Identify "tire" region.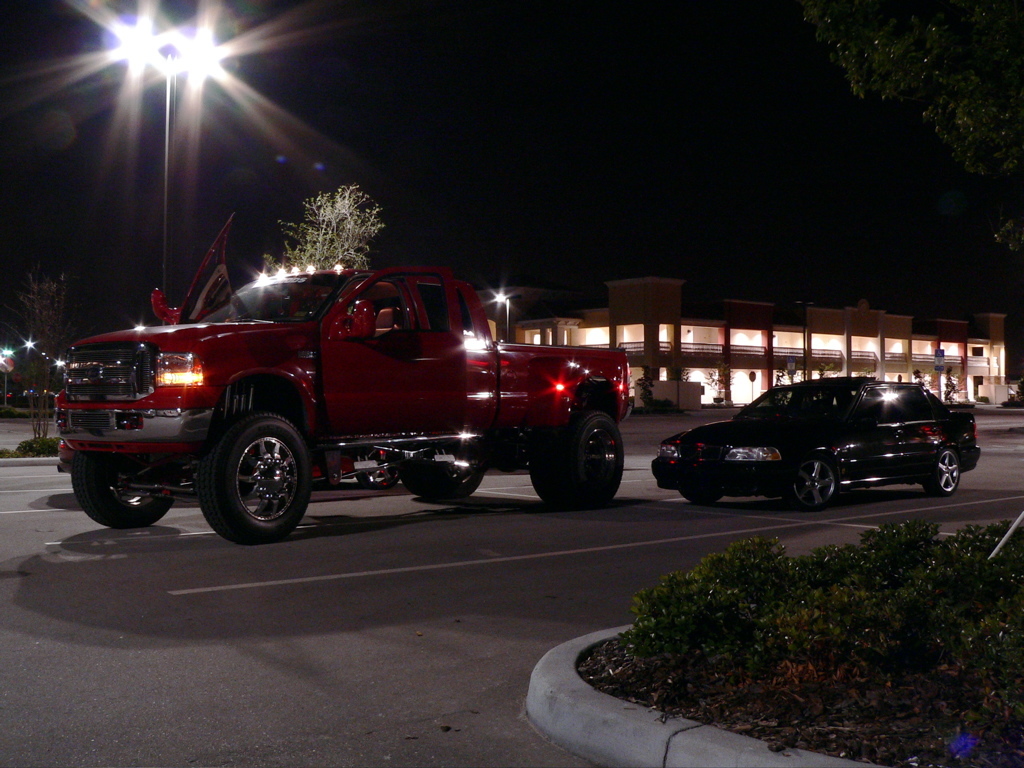
Region: 680,487,721,503.
